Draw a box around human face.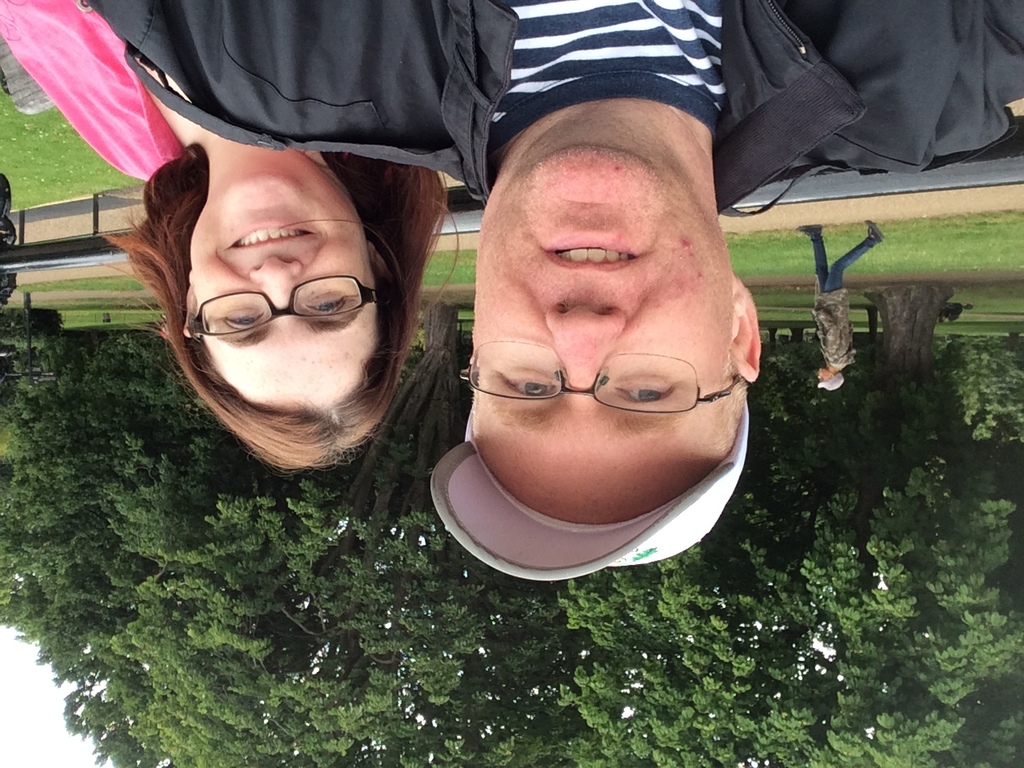
box=[188, 166, 374, 410].
